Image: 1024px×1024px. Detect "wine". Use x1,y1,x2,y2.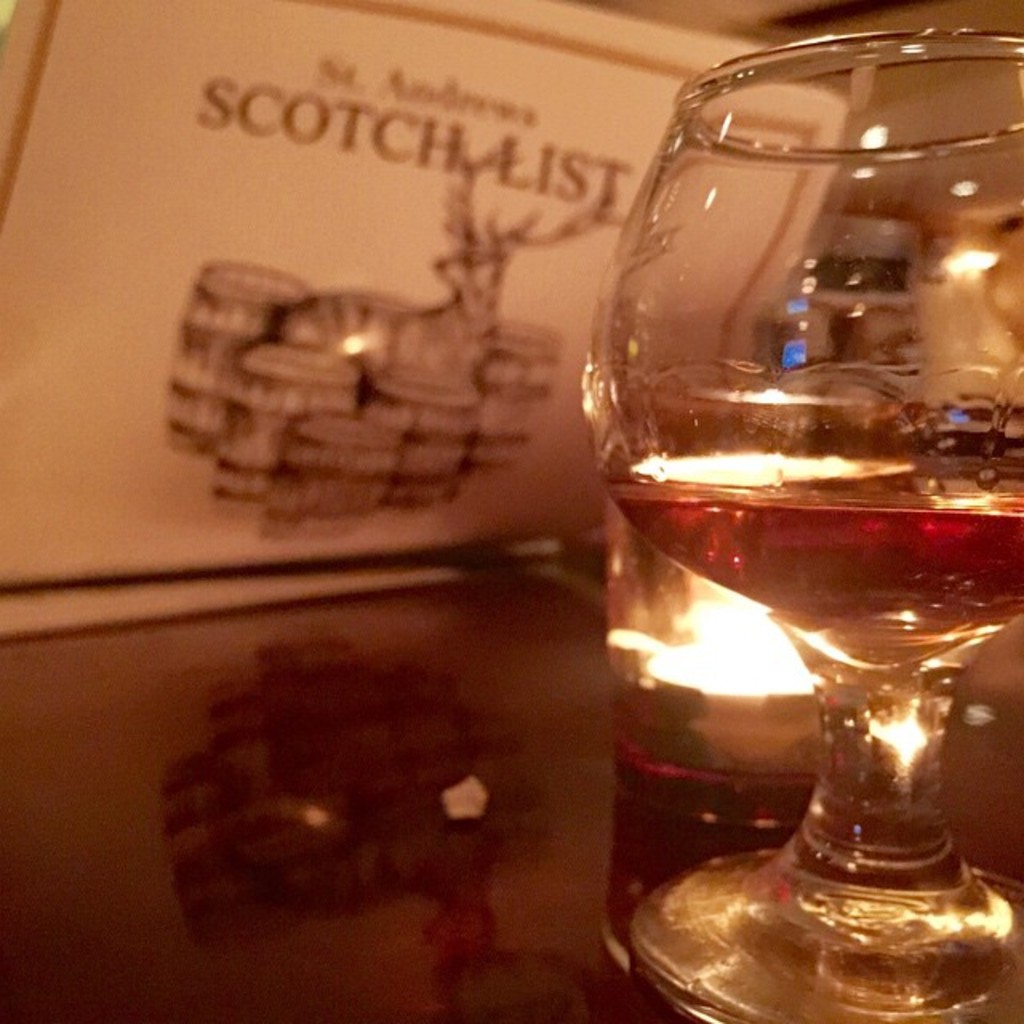
605,482,1022,648.
